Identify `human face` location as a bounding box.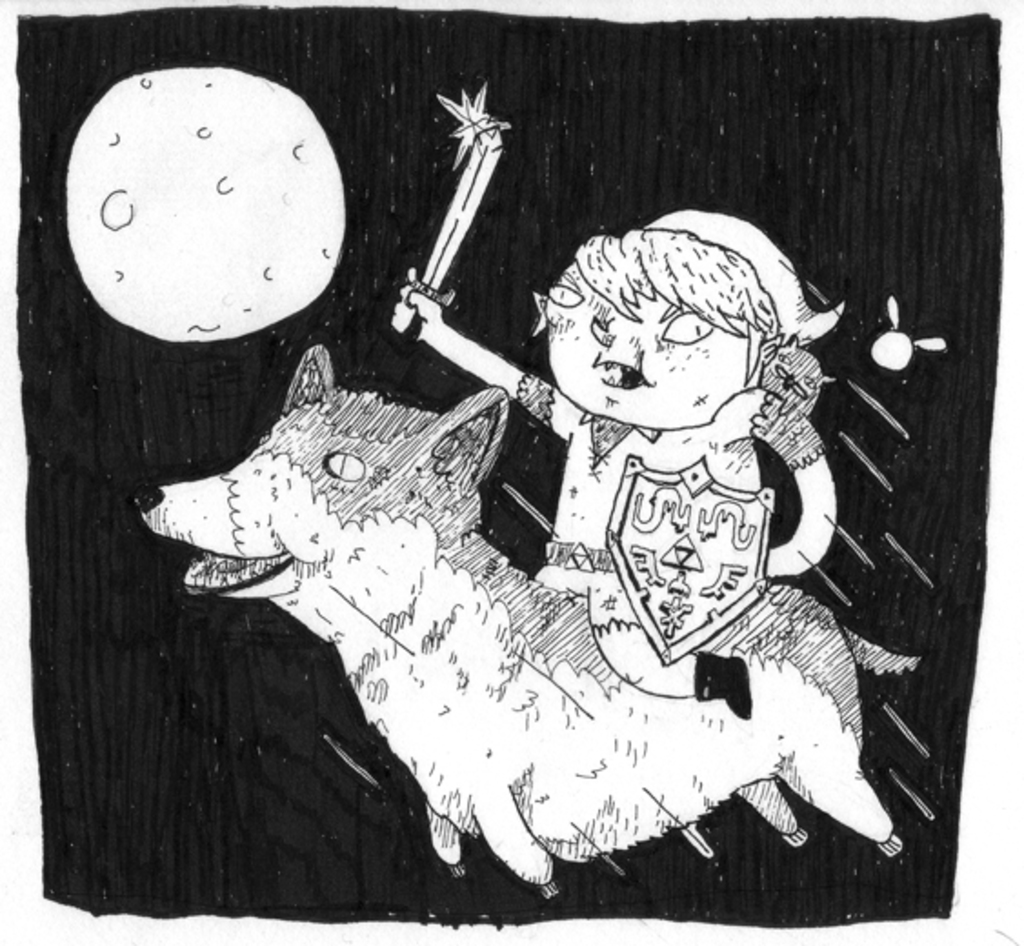
[542,266,757,431].
